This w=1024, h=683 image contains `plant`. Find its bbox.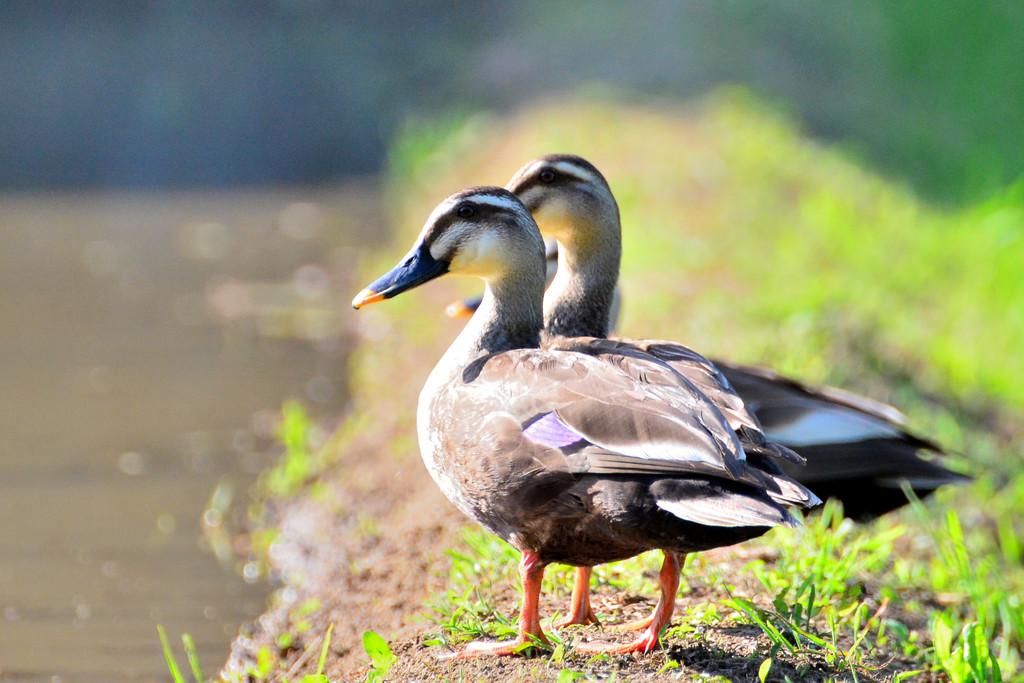
<box>360,628,399,682</box>.
